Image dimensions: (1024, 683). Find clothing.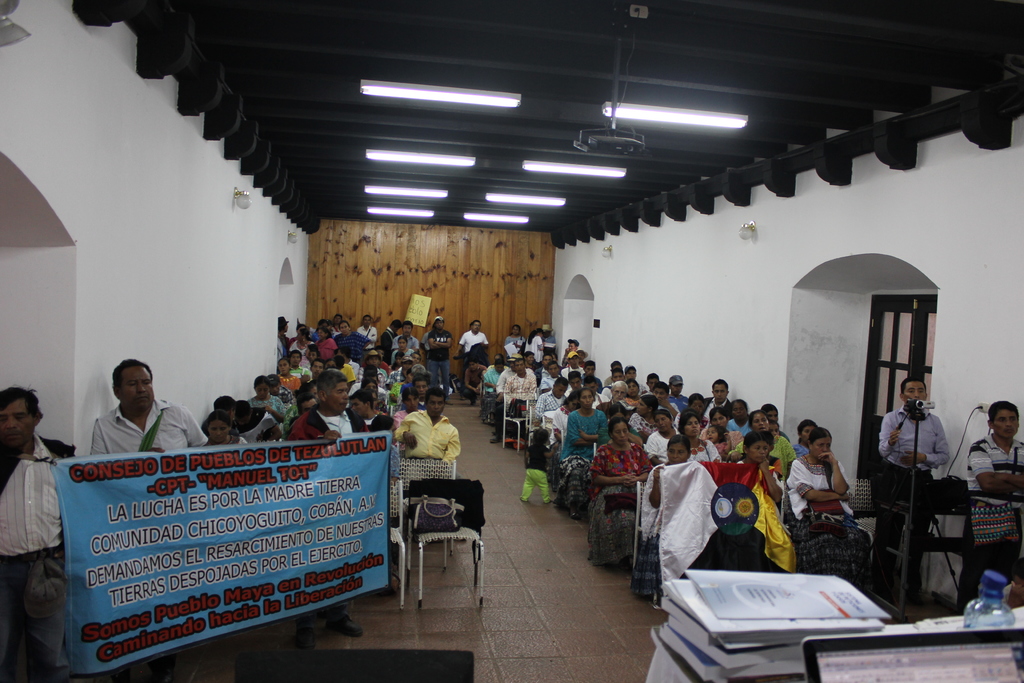
<bbox>541, 334, 554, 354</bbox>.
